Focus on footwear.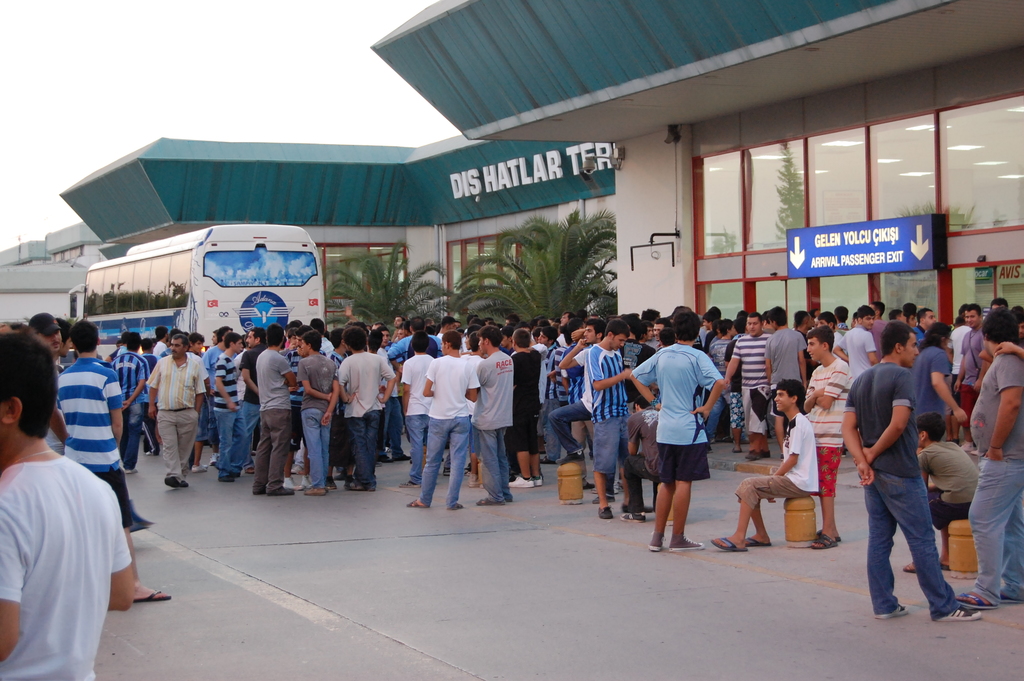
Focused at BBox(476, 488, 506, 506).
